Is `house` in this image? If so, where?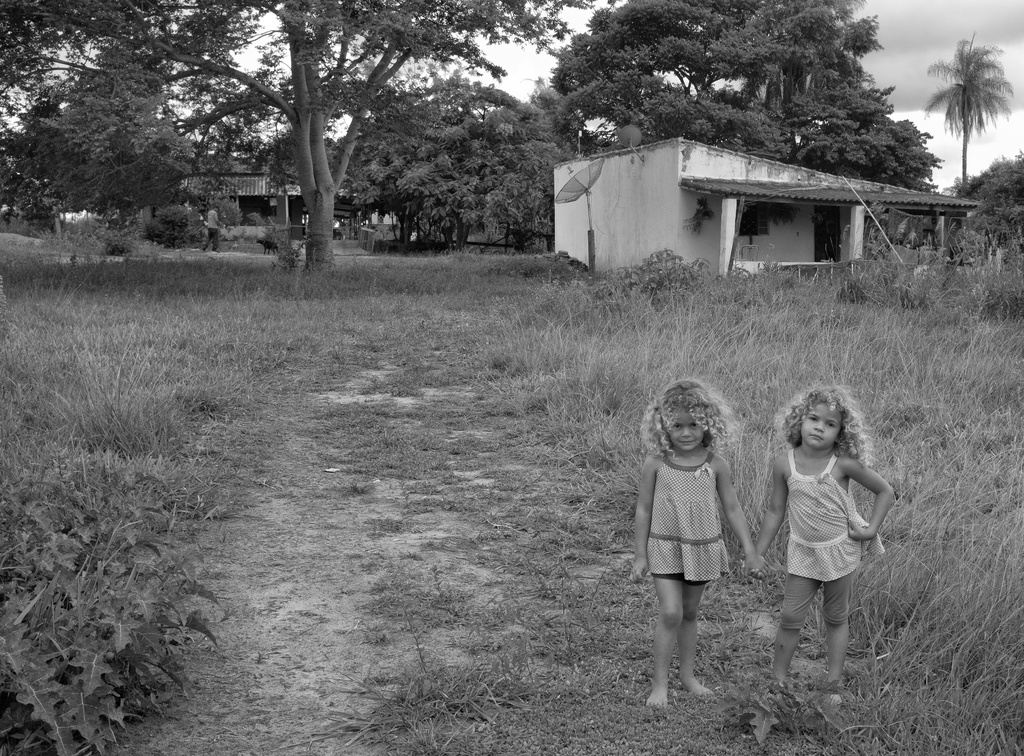
Yes, at 184:168:308:253.
